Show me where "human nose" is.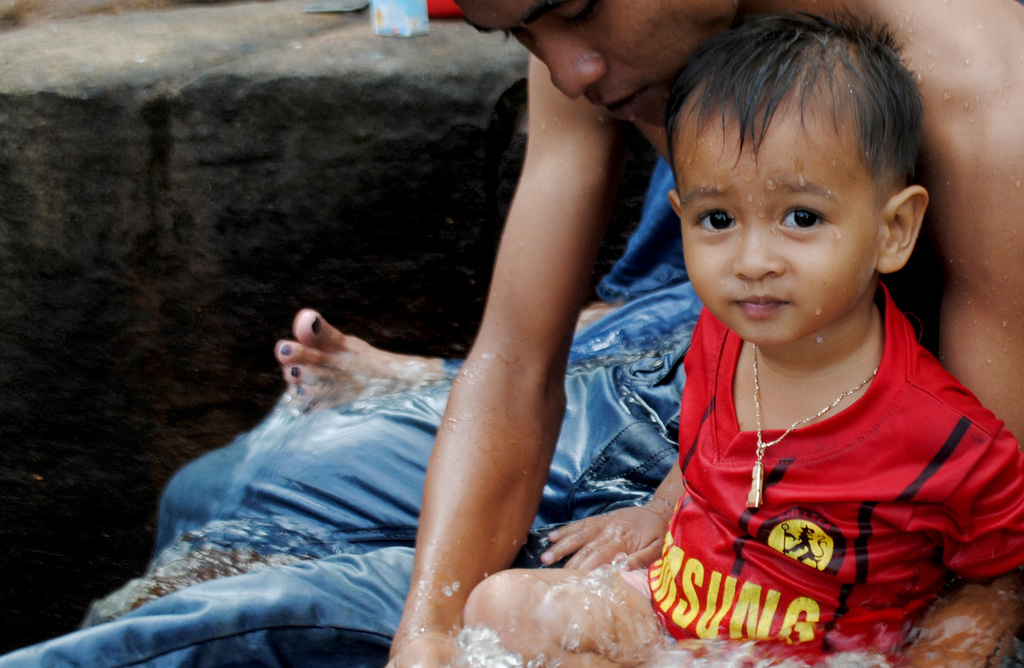
"human nose" is at bbox=(541, 34, 602, 99).
